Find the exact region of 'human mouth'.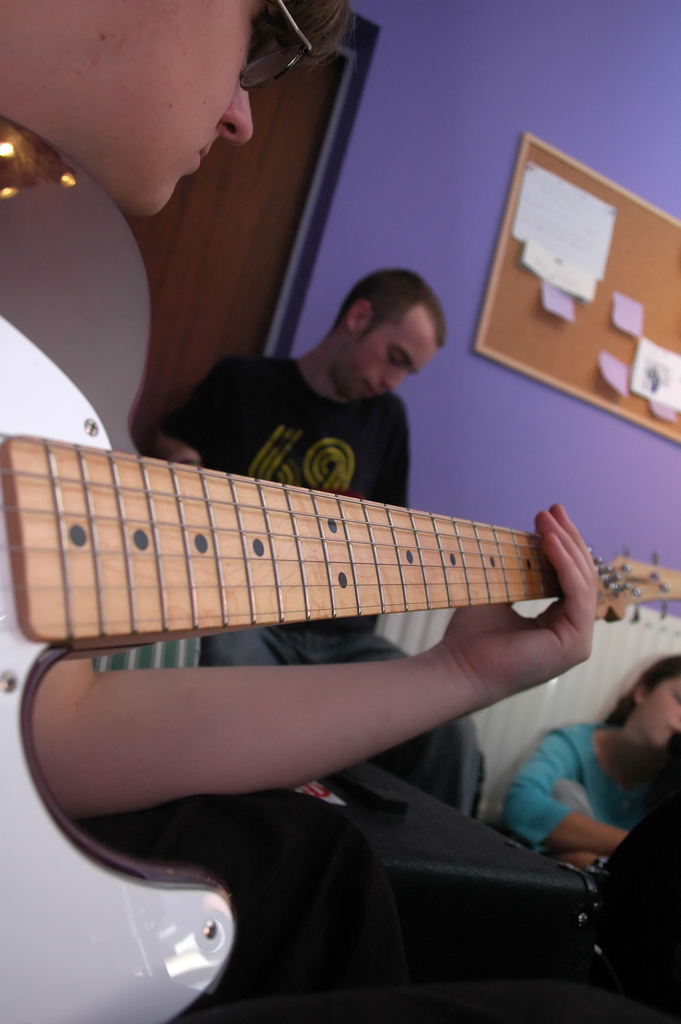
Exact region: box(191, 139, 205, 172).
